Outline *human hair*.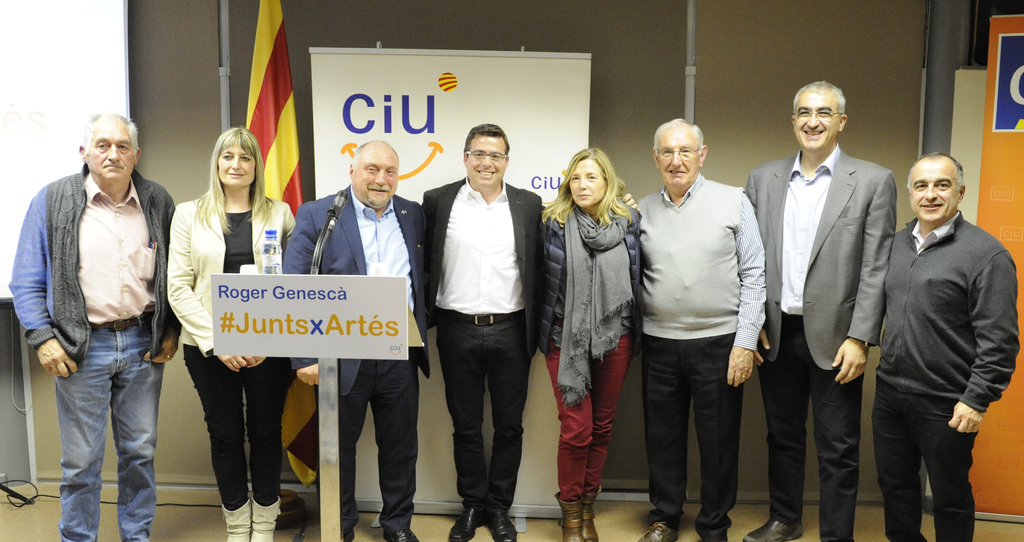
Outline: Rect(792, 78, 845, 127).
